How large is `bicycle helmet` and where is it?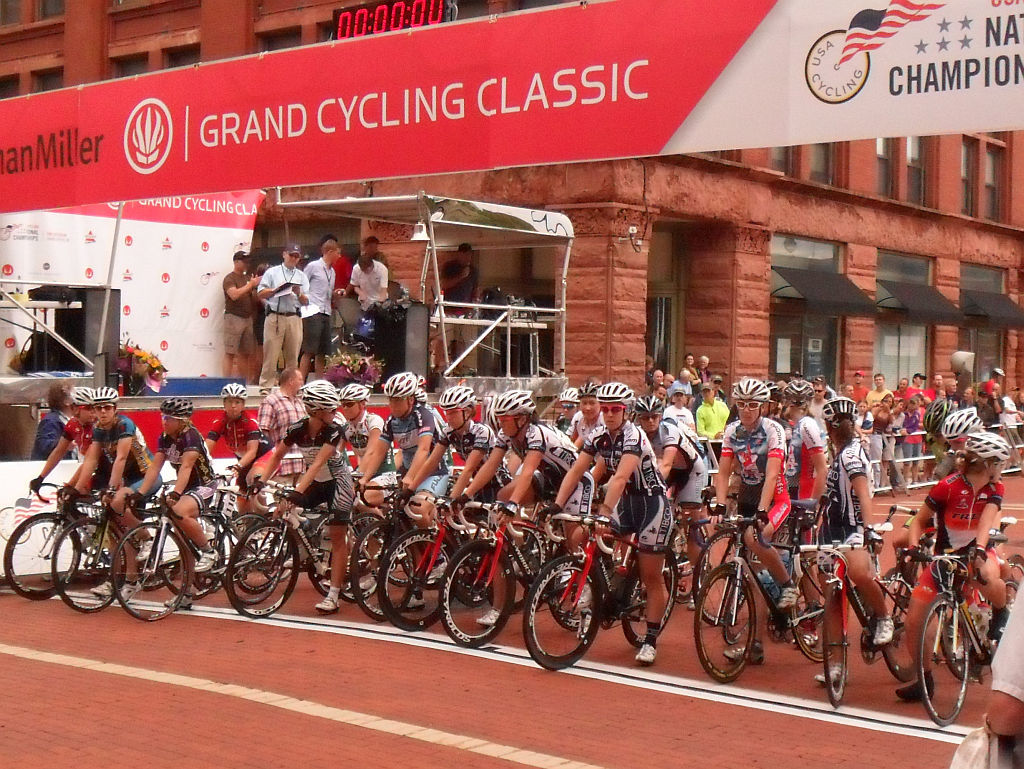
Bounding box: [left=722, top=375, right=771, bottom=402].
